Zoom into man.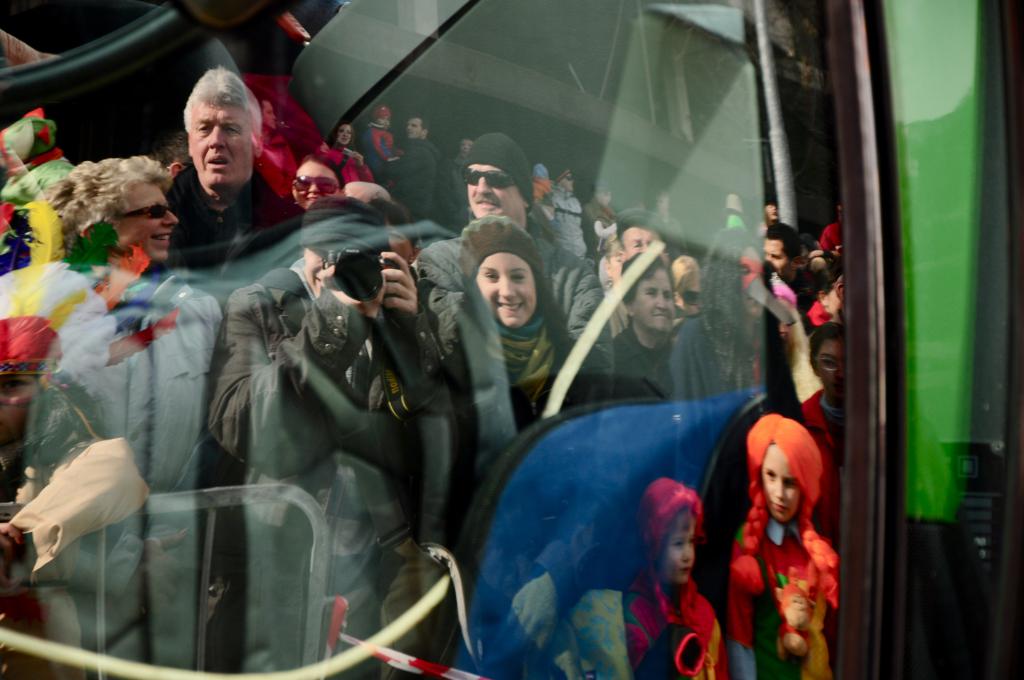
Zoom target: box(765, 228, 827, 314).
